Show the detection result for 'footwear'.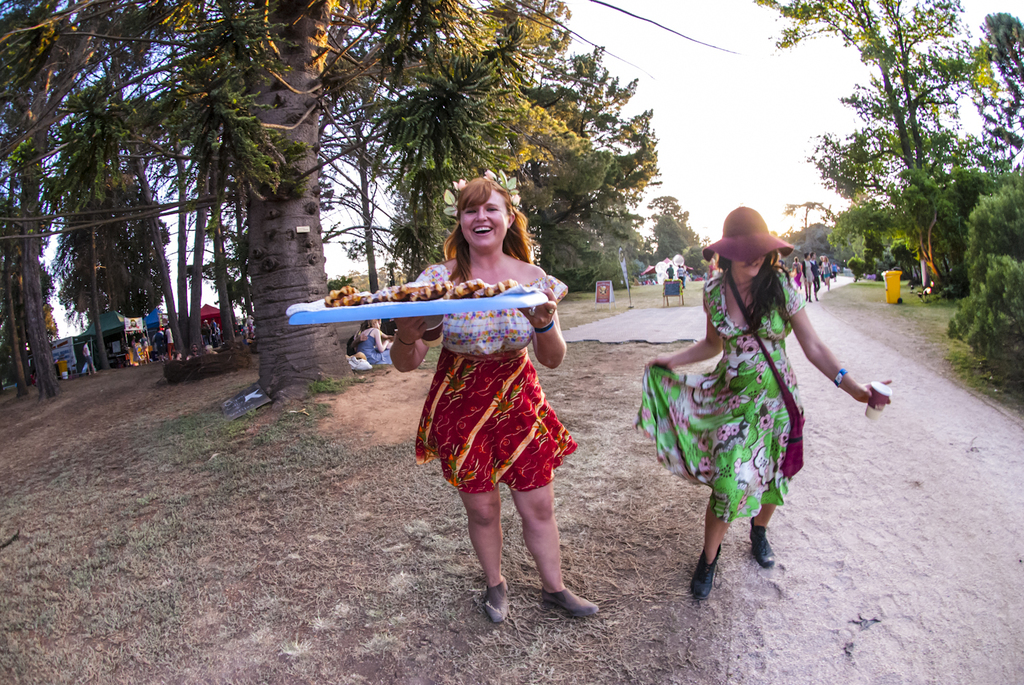
l=751, t=523, r=775, b=570.
